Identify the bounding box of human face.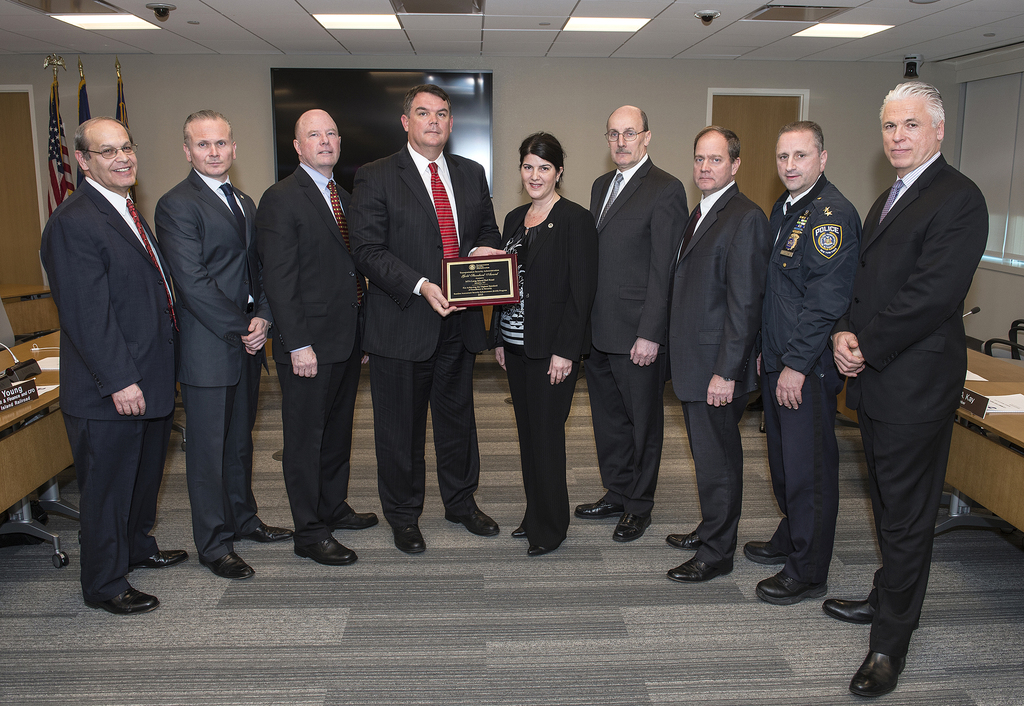
bbox(518, 153, 557, 200).
